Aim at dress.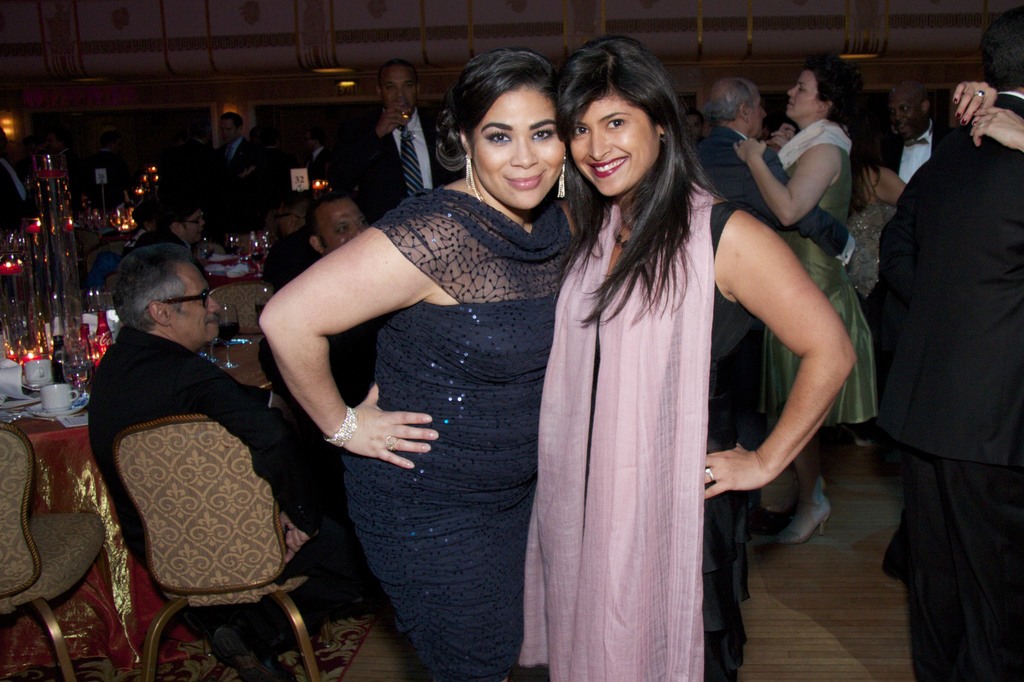
Aimed at [x1=777, y1=152, x2=881, y2=423].
